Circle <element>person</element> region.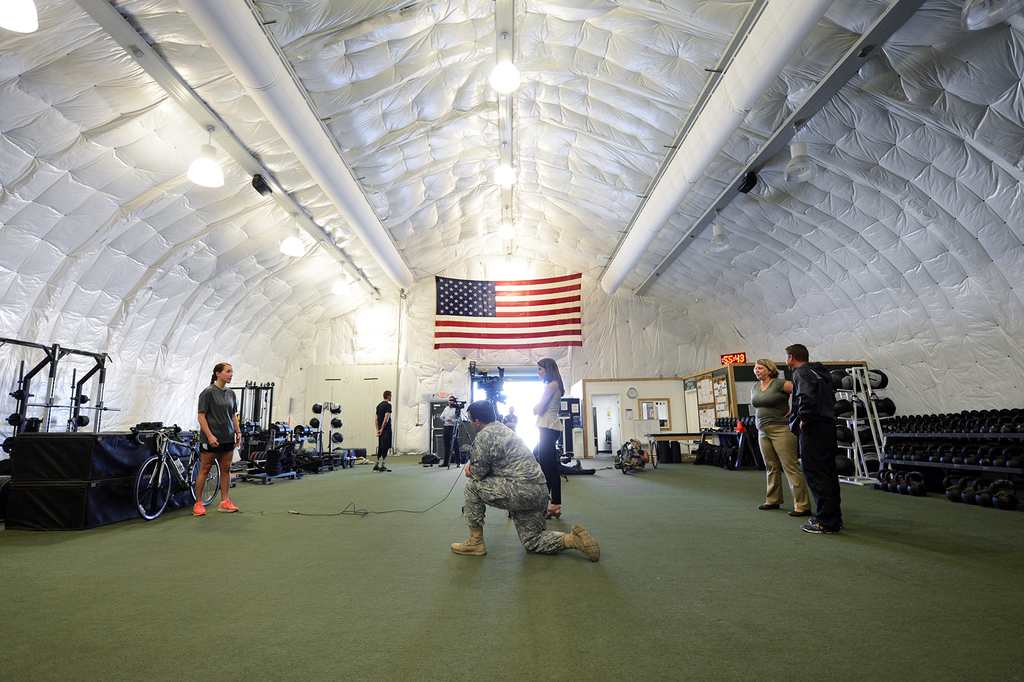
Region: {"left": 742, "top": 353, "right": 803, "bottom": 515}.
